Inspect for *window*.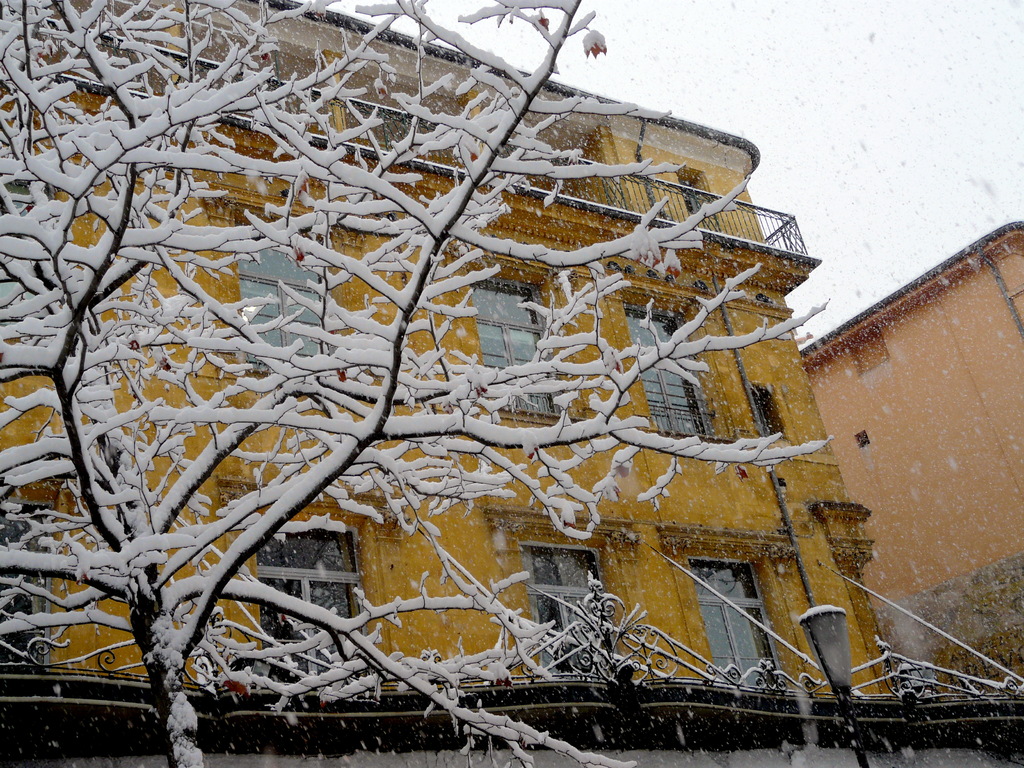
Inspection: 753 390 778 442.
